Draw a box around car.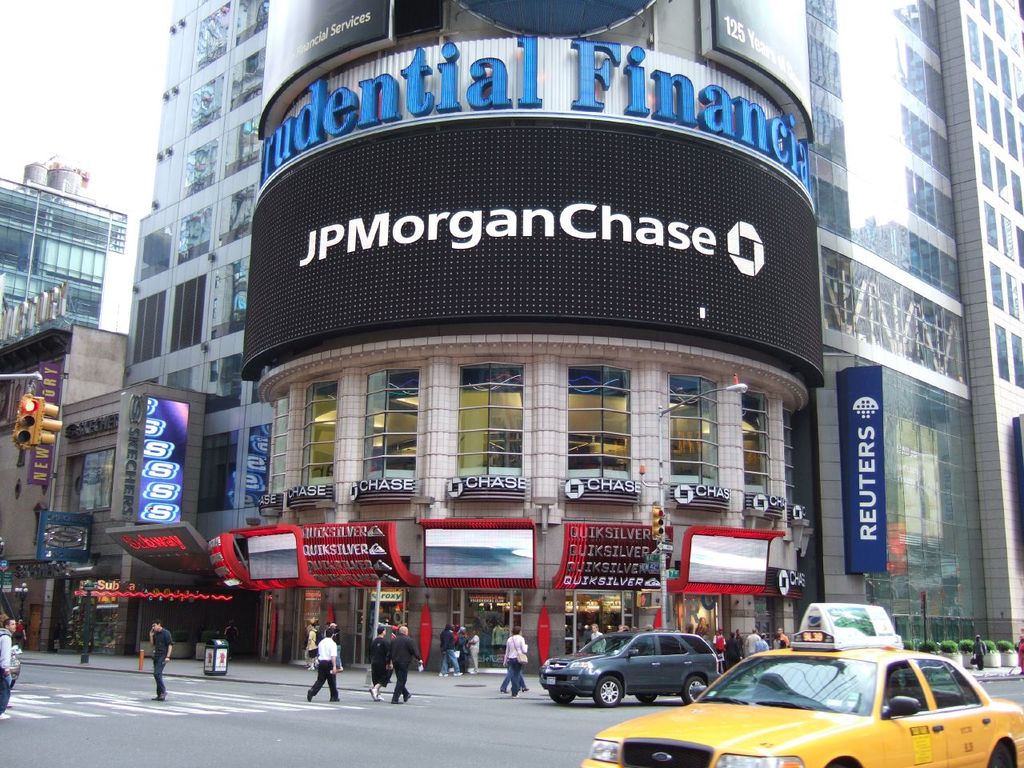
(538, 626, 720, 706).
